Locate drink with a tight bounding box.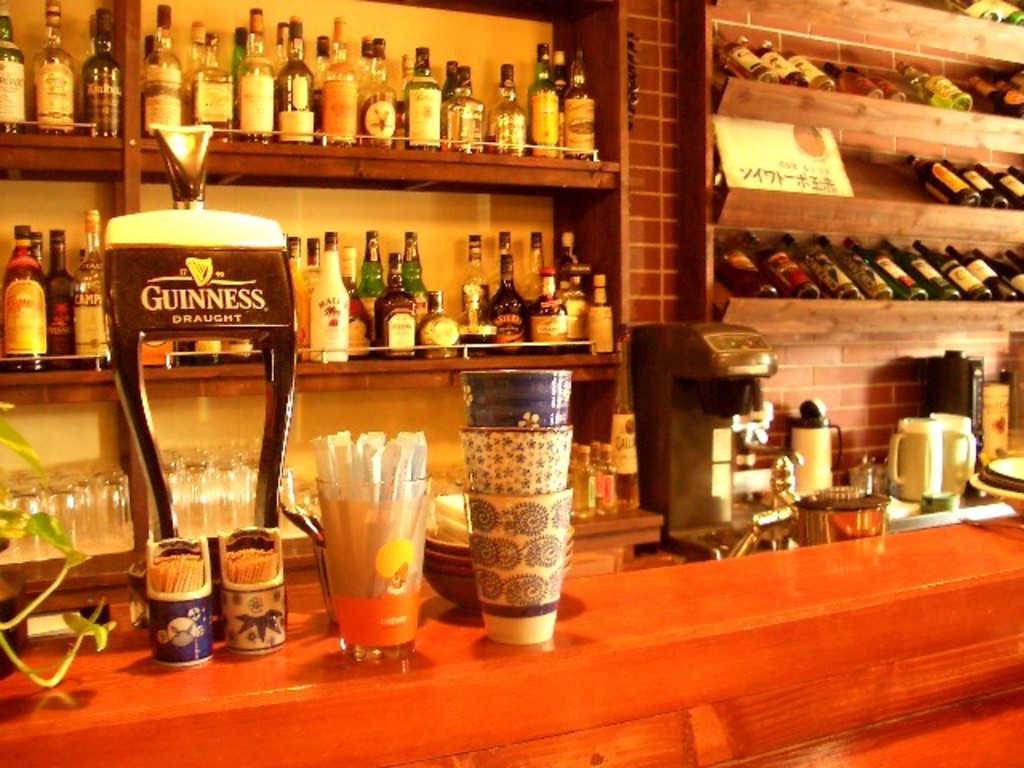
(963,160,1005,206).
